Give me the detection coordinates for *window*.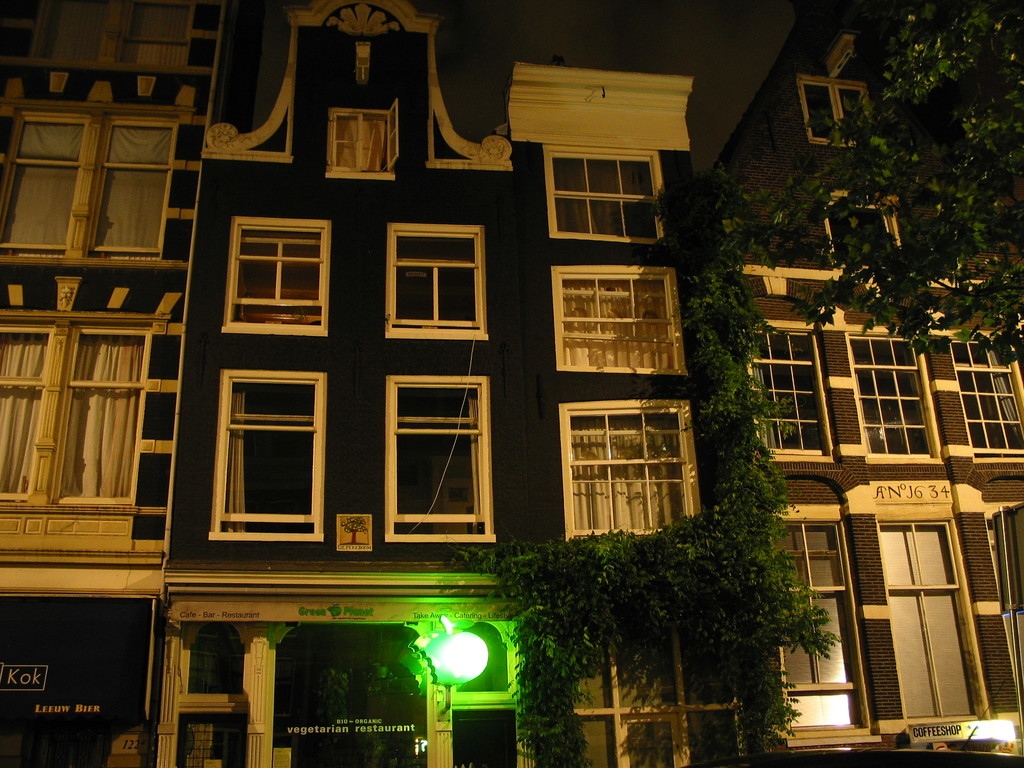
select_region(987, 502, 1023, 709).
